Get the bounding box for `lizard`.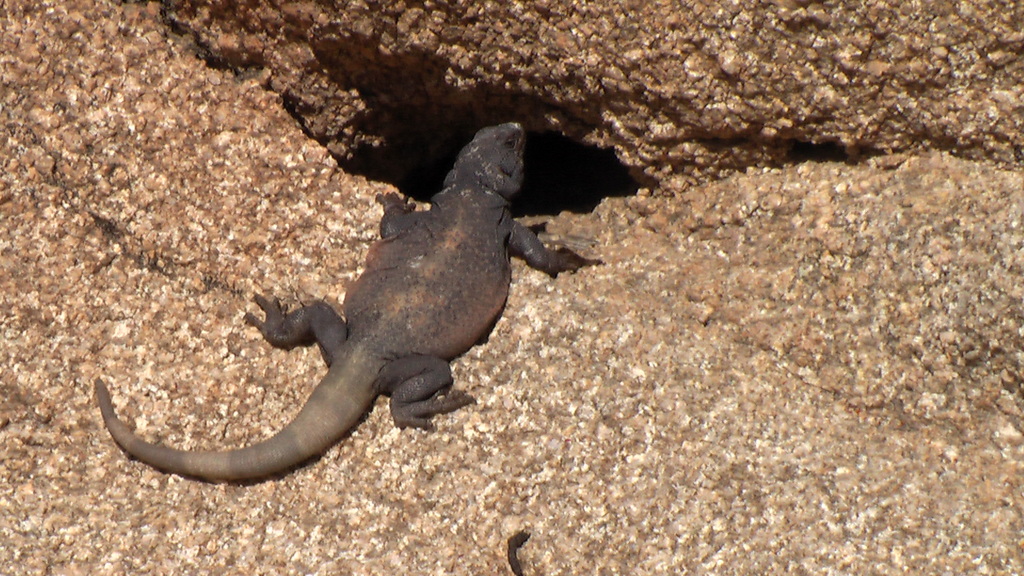
(97, 119, 580, 508).
